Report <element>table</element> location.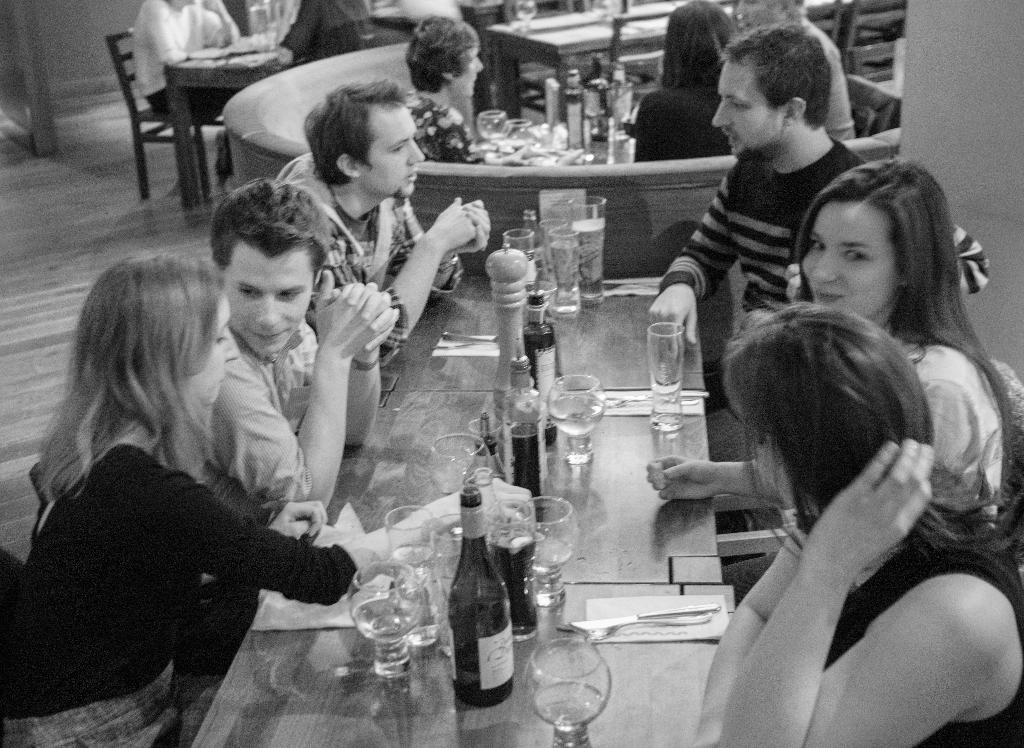
Report: box(164, 42, 285, 207).
